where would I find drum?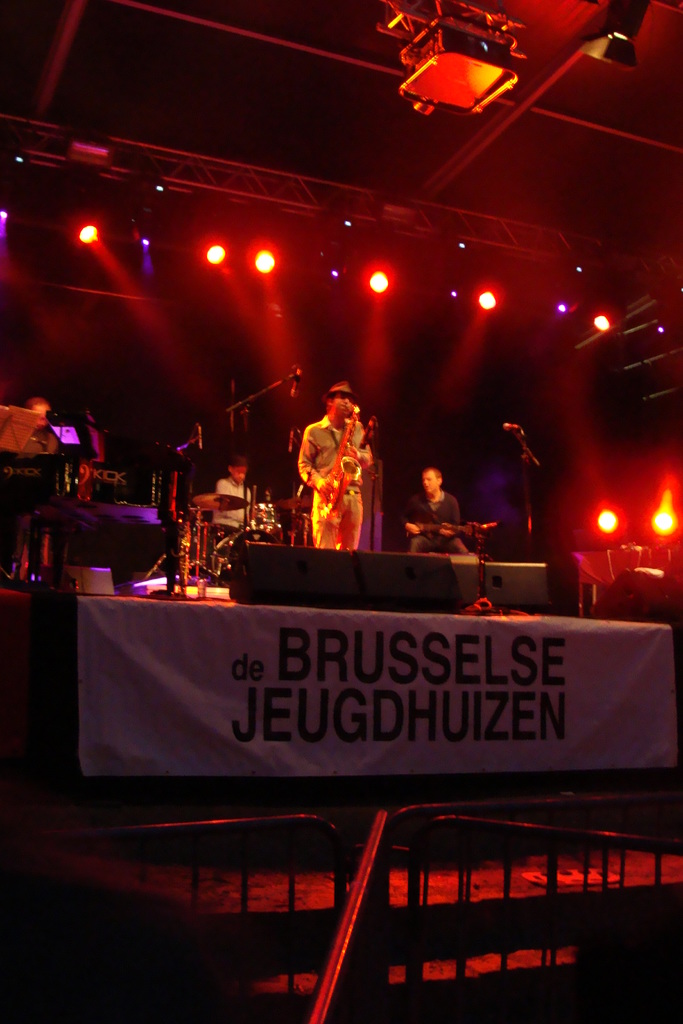
At bbox=[250, 504, 281, 534].
